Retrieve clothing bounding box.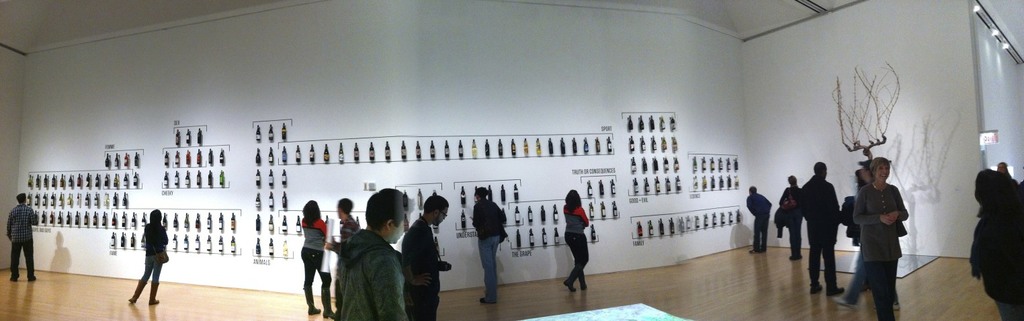
Bounding box: [left=560, top=204, right=590, bottom=279].
